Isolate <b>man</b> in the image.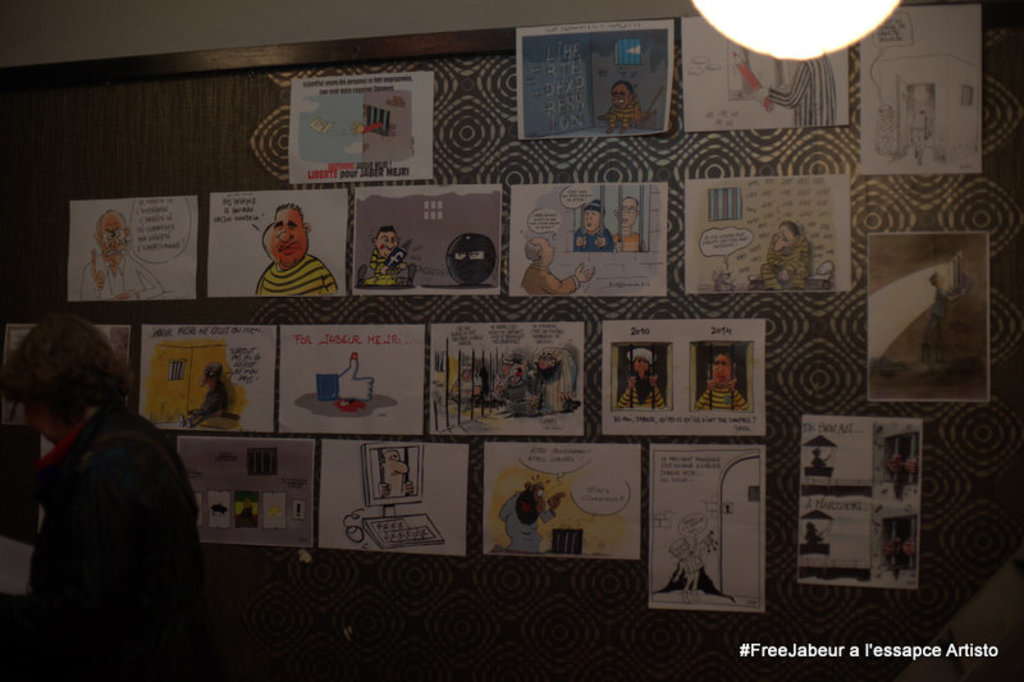
Isolated region: 489, 477, 566, 567.
